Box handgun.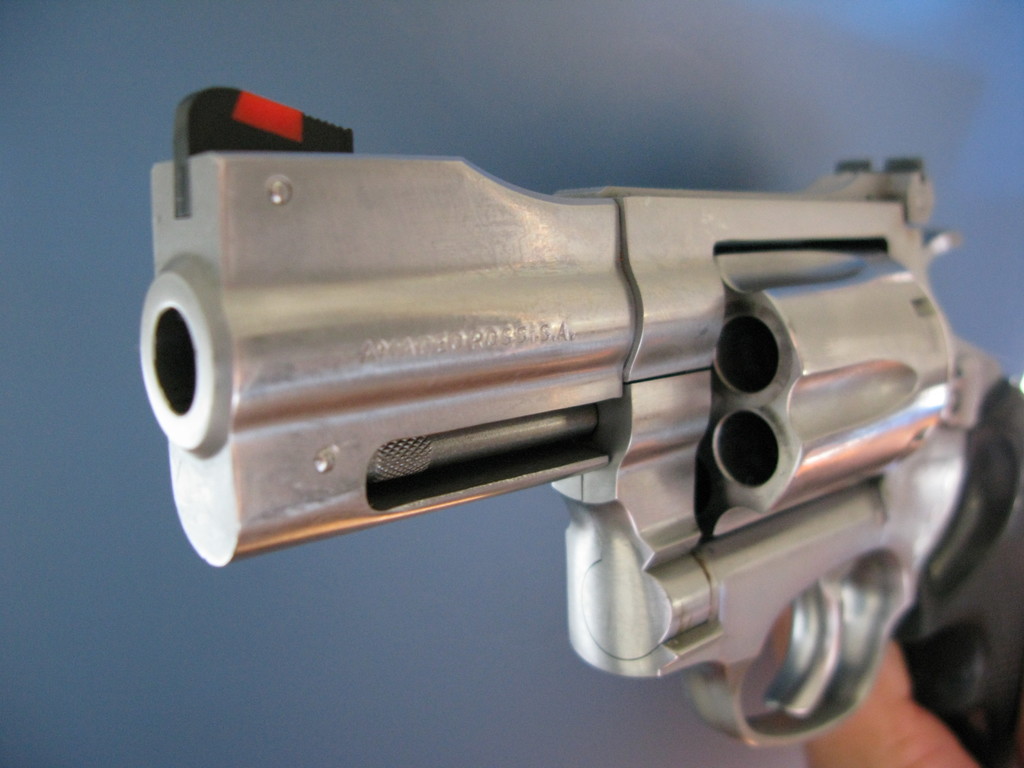
rect(137, 83, 1023, 767).
